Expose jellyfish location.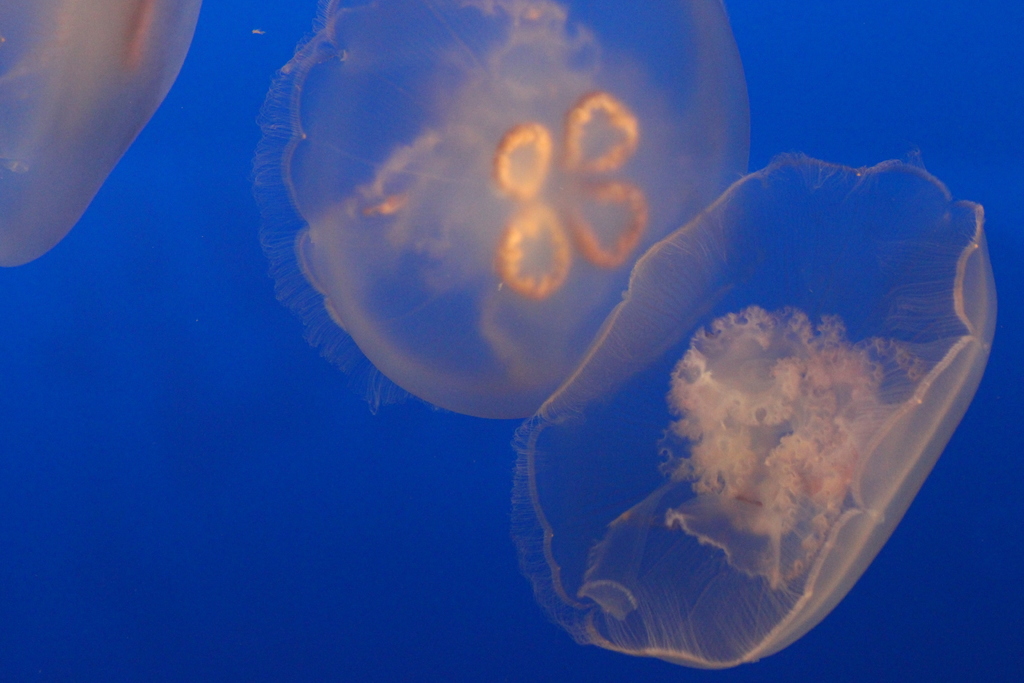
Exposed at {"left": 0, "top": 0, "right": 203, "bottom": 265}.
